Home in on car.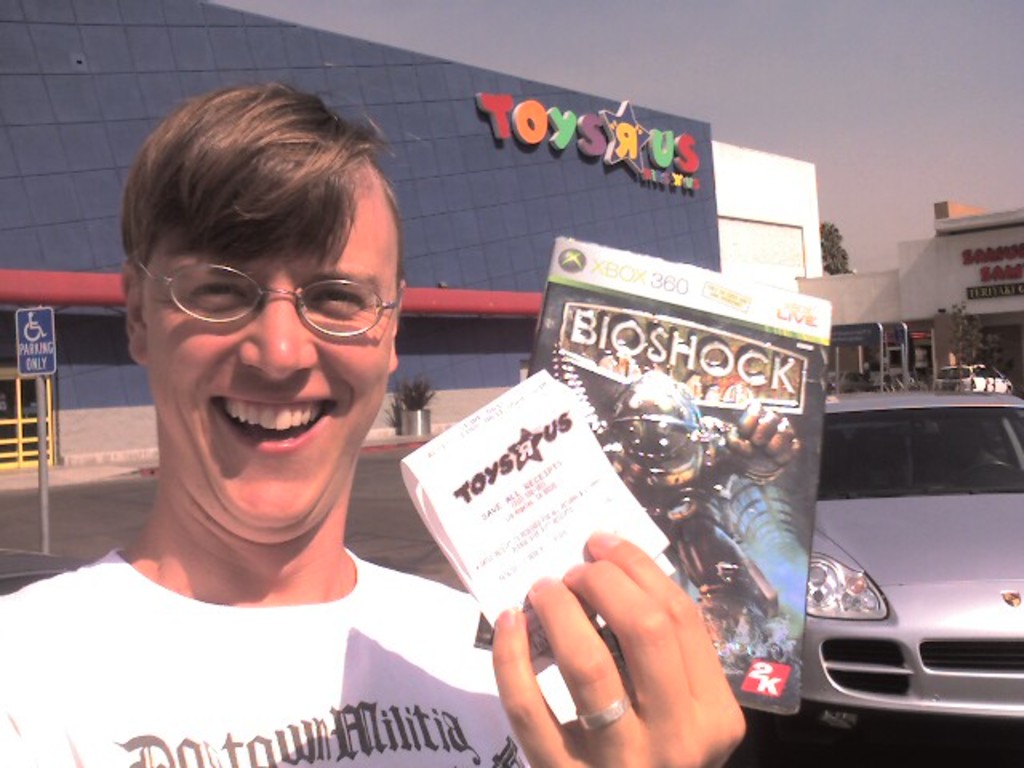
Homed in at left=944, top=362, right=1002, bottom=390.
